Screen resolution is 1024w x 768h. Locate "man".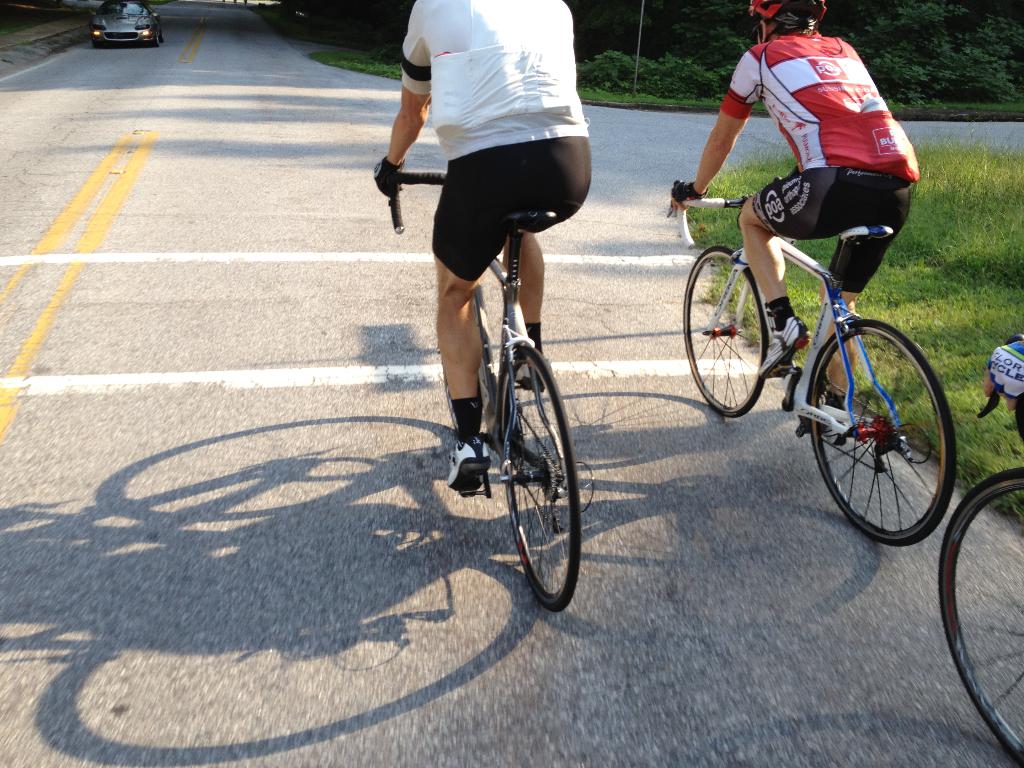
detection(649, 0, 915, 426).
